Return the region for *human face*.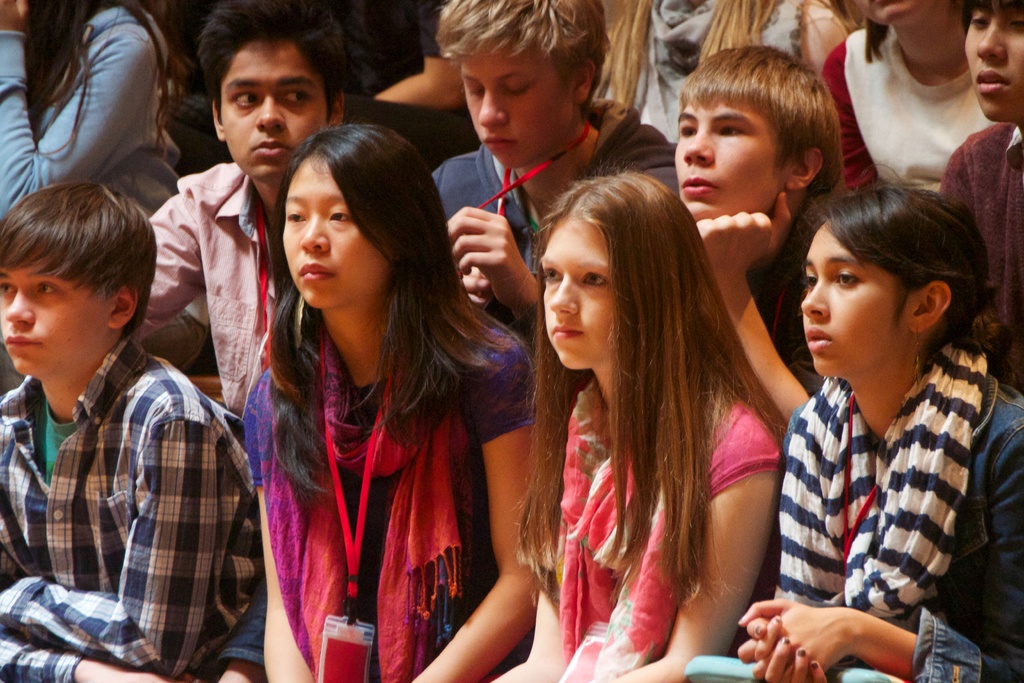
BBox(451, 29, 555, 168).
